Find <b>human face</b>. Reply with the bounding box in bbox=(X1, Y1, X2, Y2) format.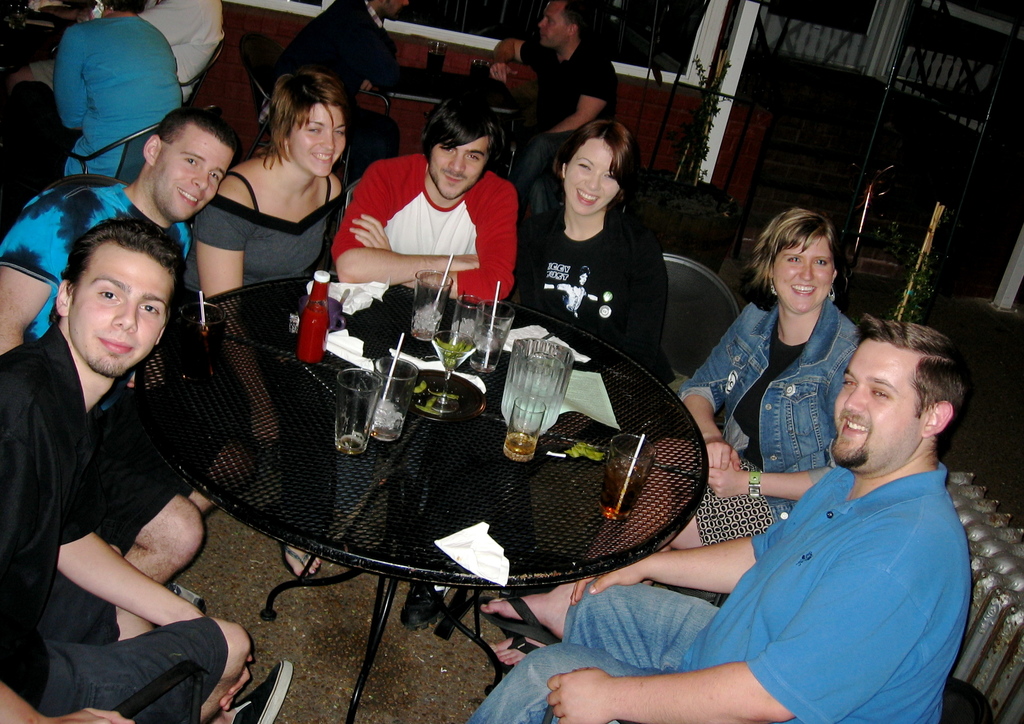
bbox=(150, 124, 232, 222).
